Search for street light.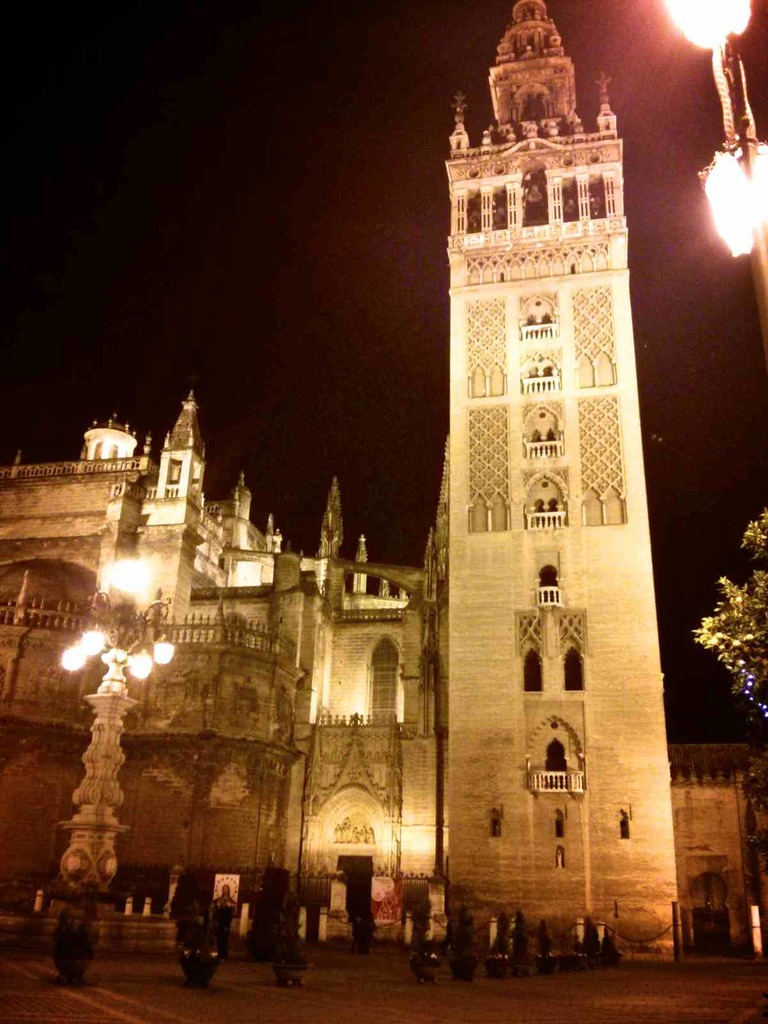
Found at 40, 602, 145, 927.
